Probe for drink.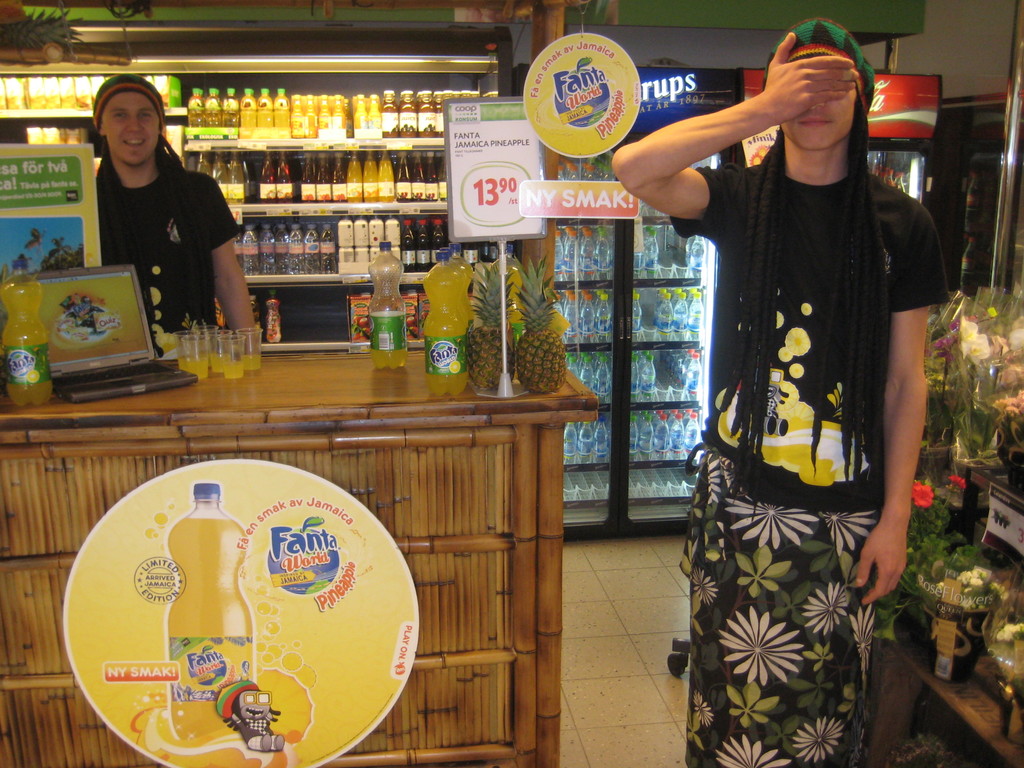
Probe result: (2, 259, 46, 409).
